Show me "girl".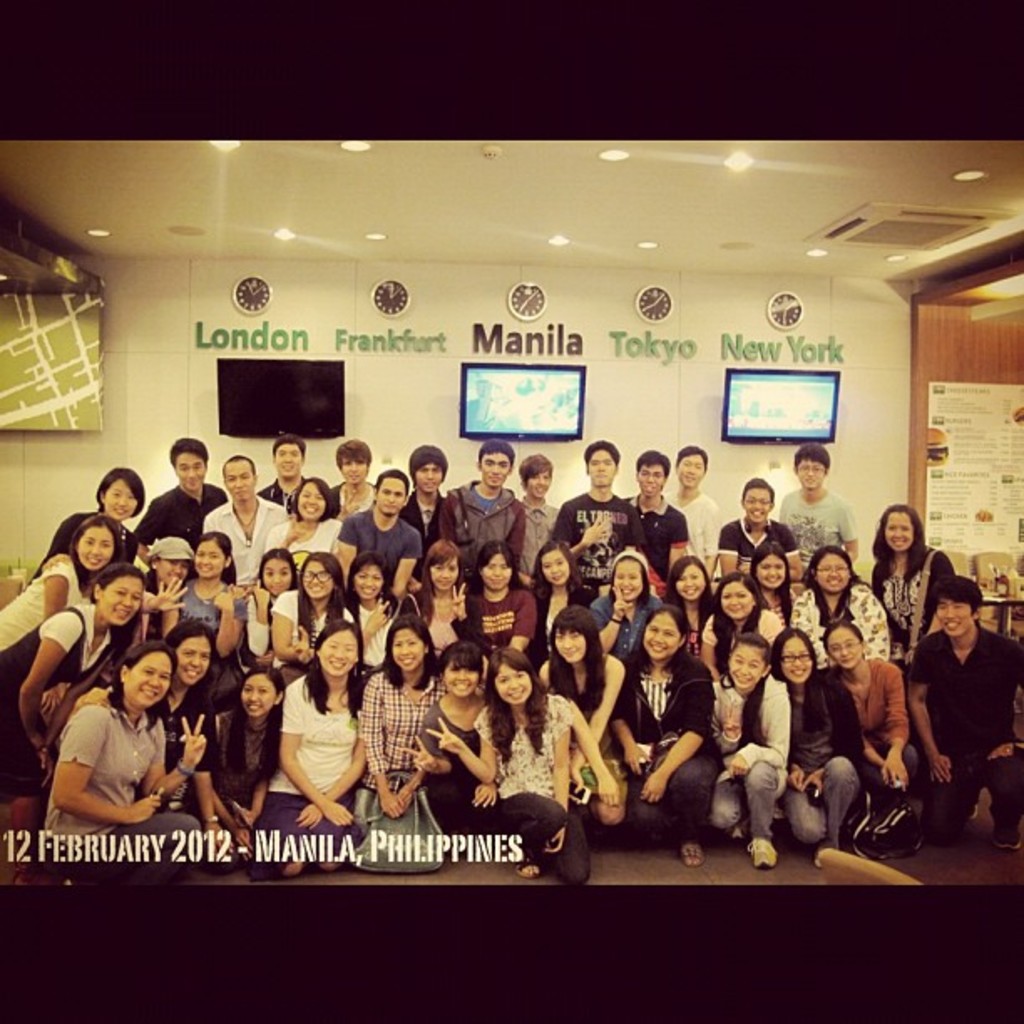
"girl" is here: [left=542, top=614, right=626, bottom=823].
